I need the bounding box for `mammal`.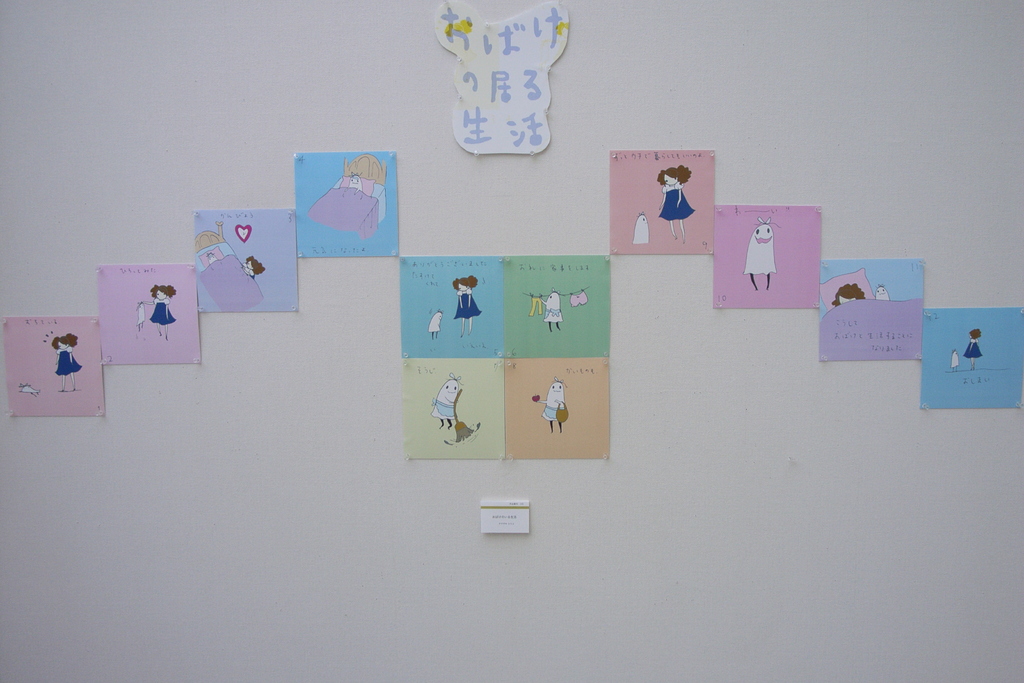
Here it is: [left=950, top=347, right=959, bottom=372].
